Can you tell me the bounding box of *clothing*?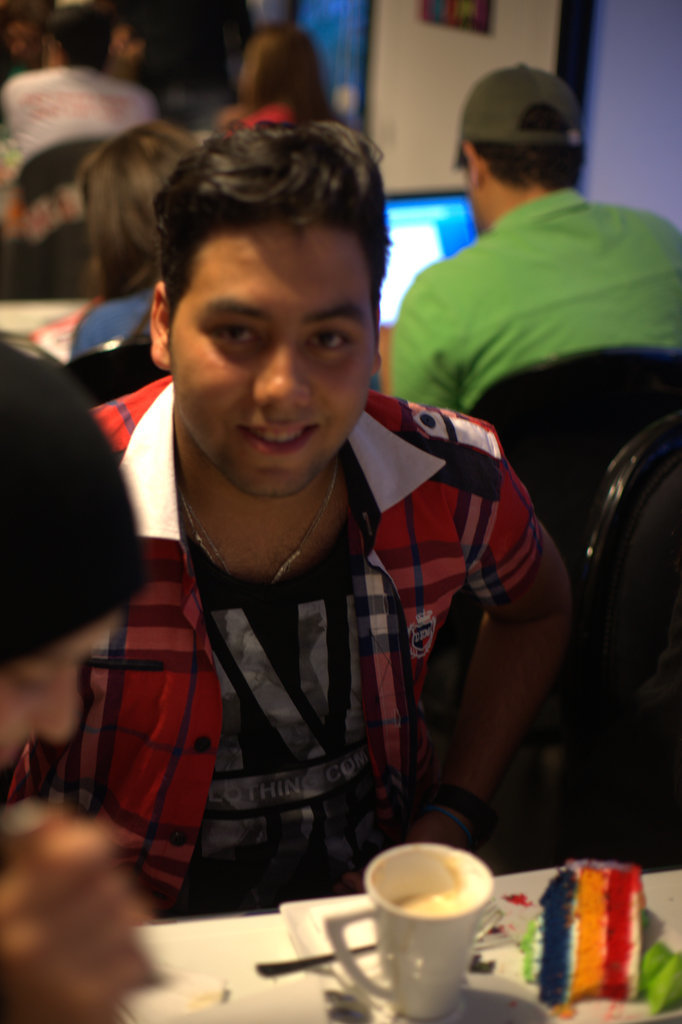
box=[386, 192, 677, 552].
